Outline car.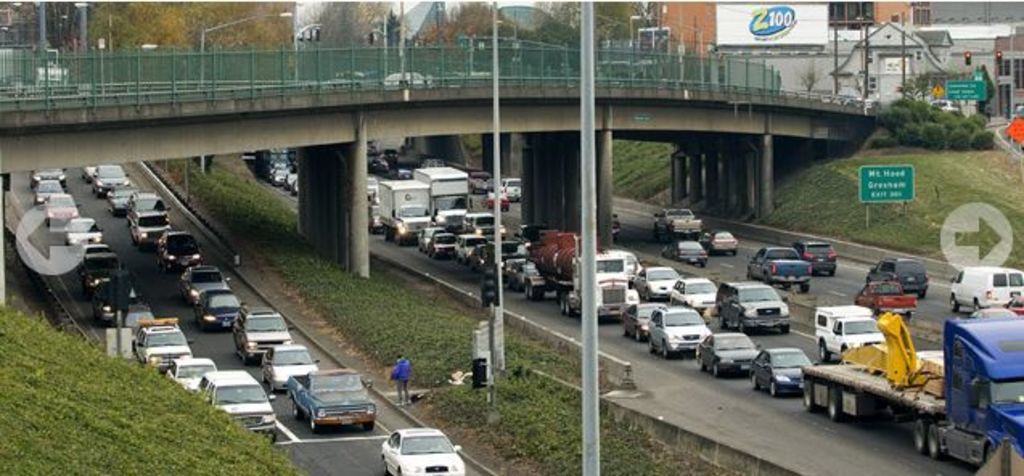
Outline: [left=633, top=264, right=682, bottom=301].
